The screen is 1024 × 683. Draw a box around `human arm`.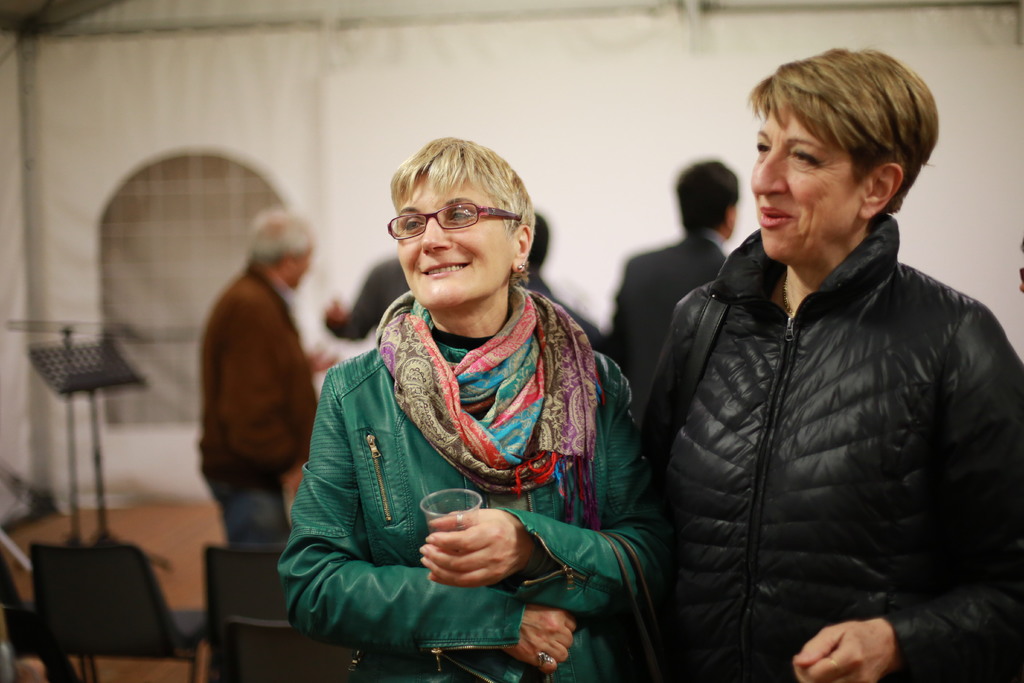
(left=277, top=372, right=573, bottom=682).
